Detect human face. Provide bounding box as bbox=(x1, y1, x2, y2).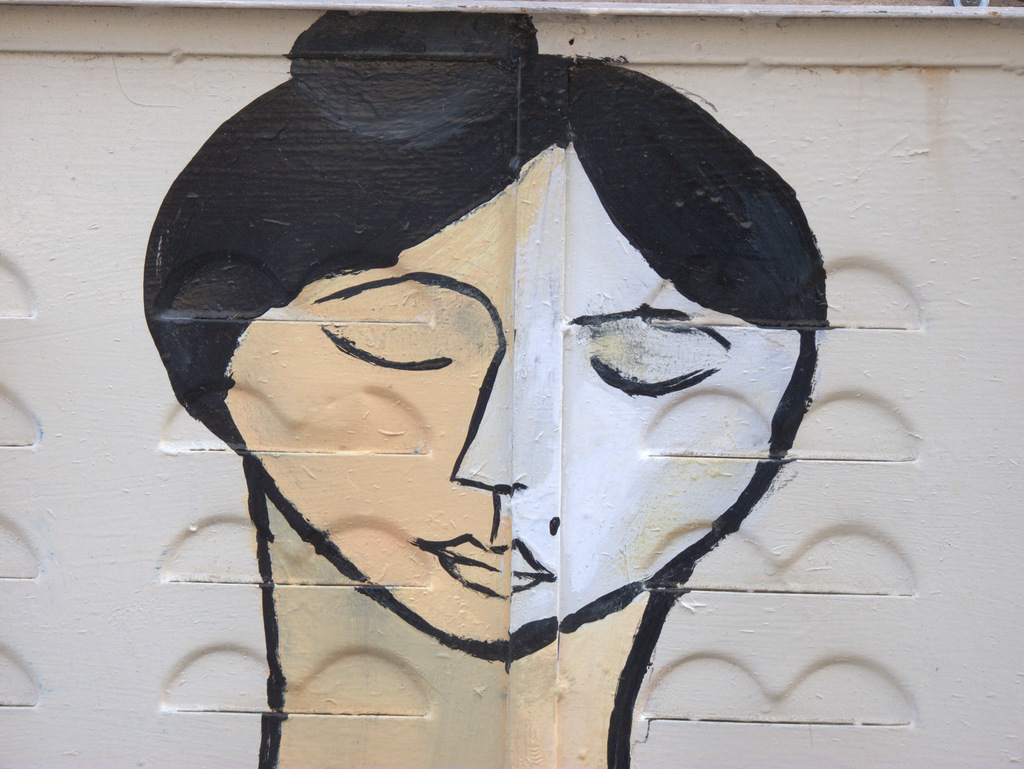
bbox=(225, 172, 807, 647).
